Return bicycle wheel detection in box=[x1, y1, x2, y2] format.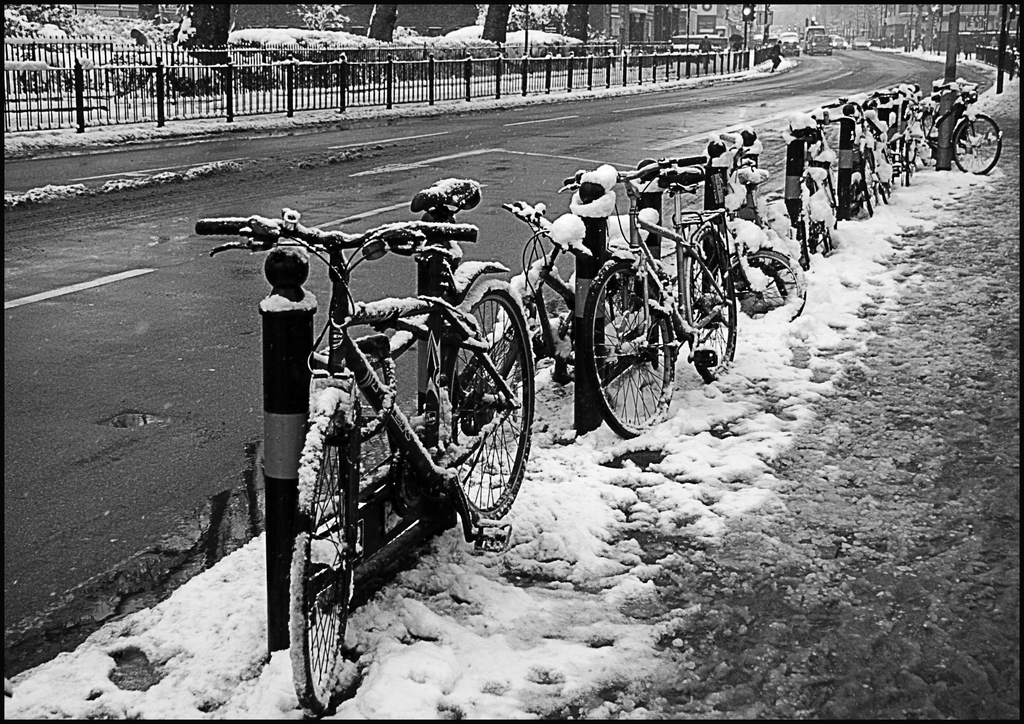
box=[287, 389, 362, 723].
